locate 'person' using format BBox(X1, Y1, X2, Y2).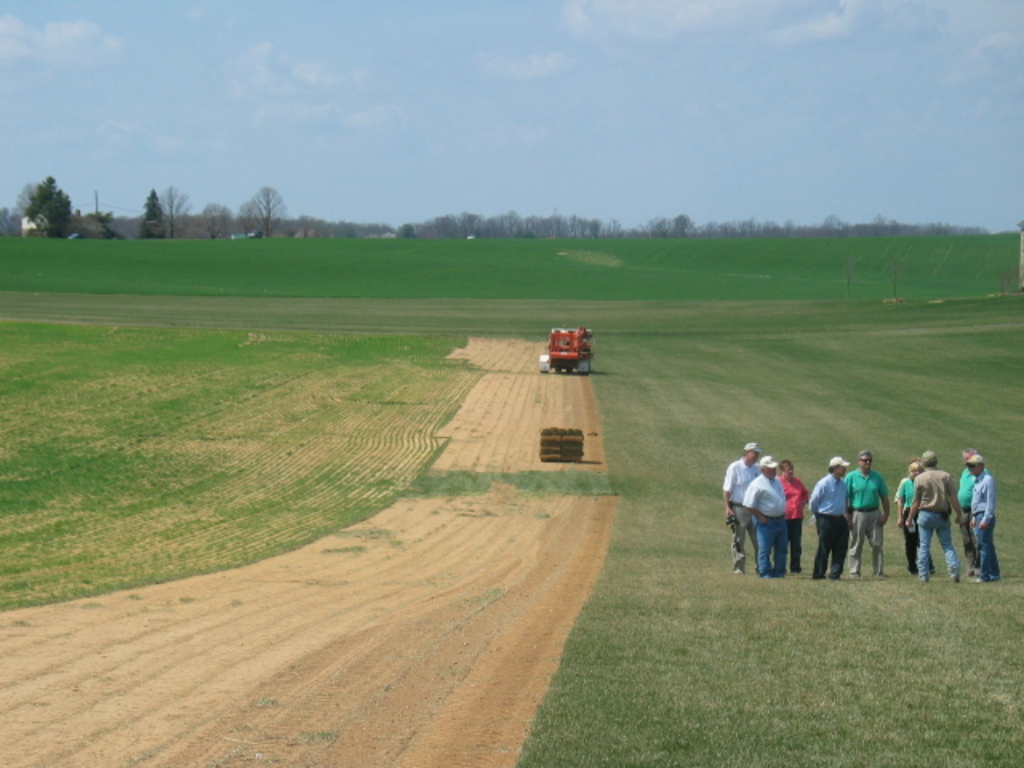
BBox(741, 450, 803, 589).
